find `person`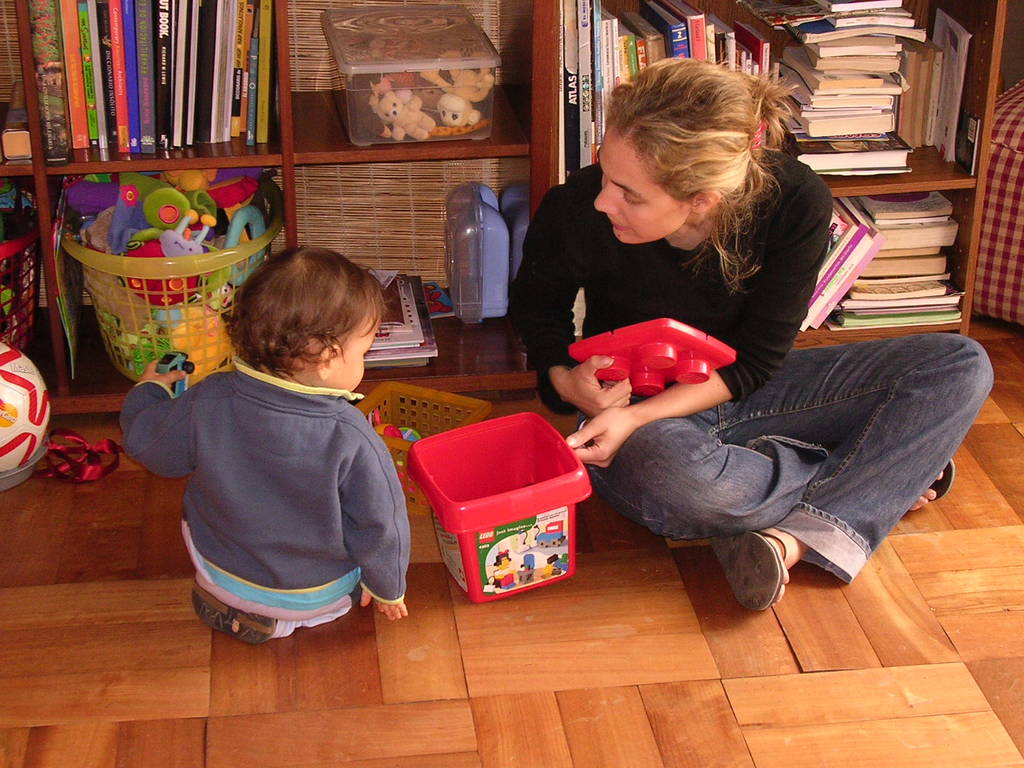
Rect(114, 245, 409, 647)
